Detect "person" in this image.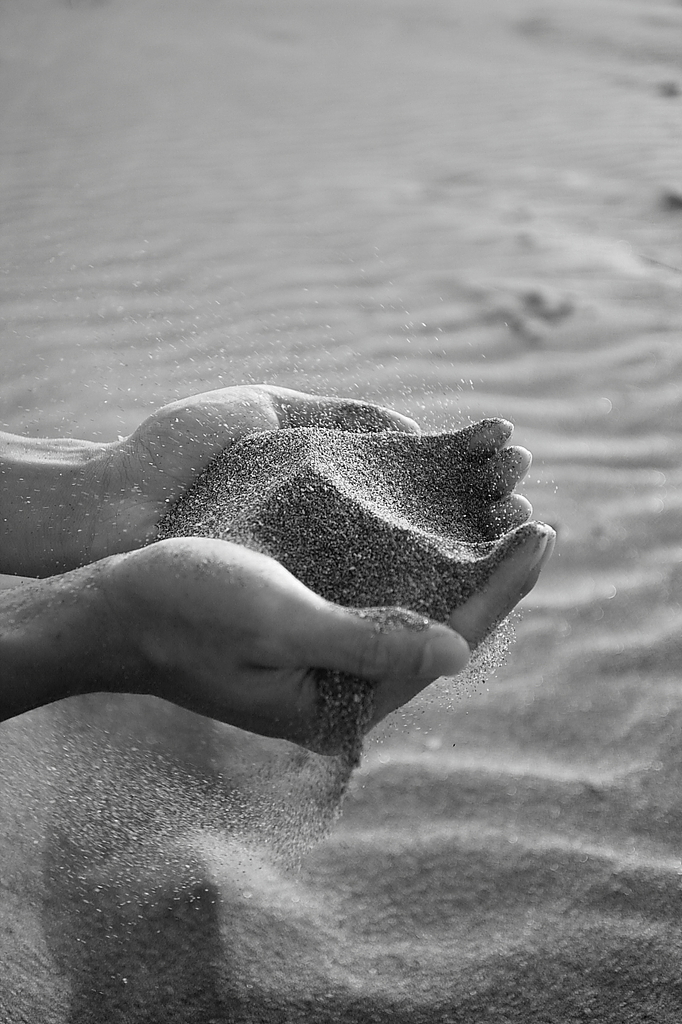
Detection: 0/375/559/764.
